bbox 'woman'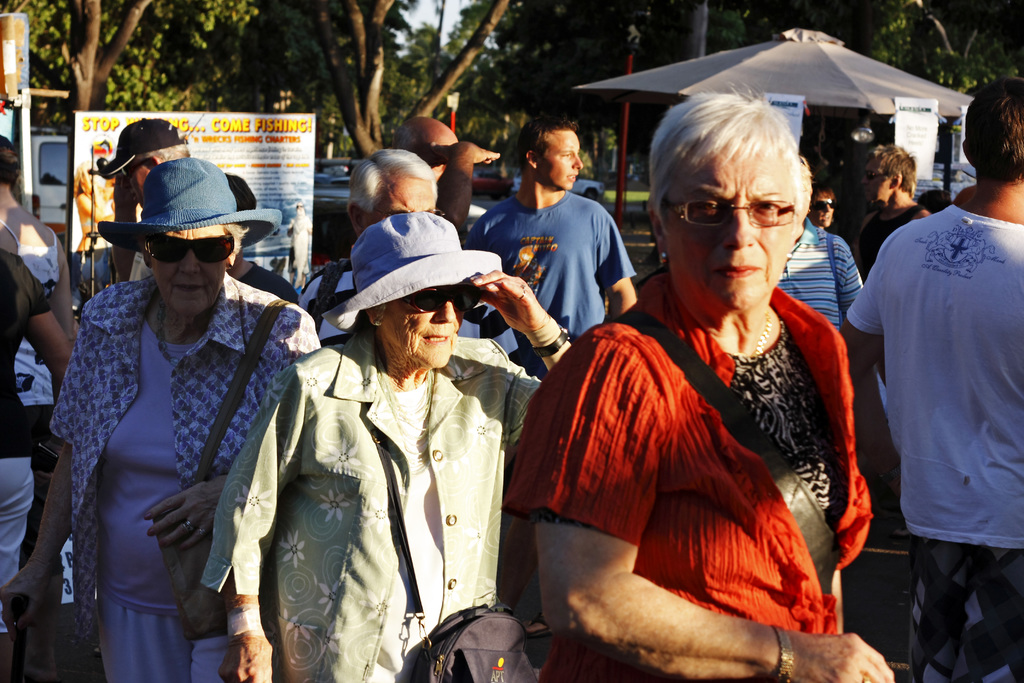
l=0, t=132, r=82, b=494
